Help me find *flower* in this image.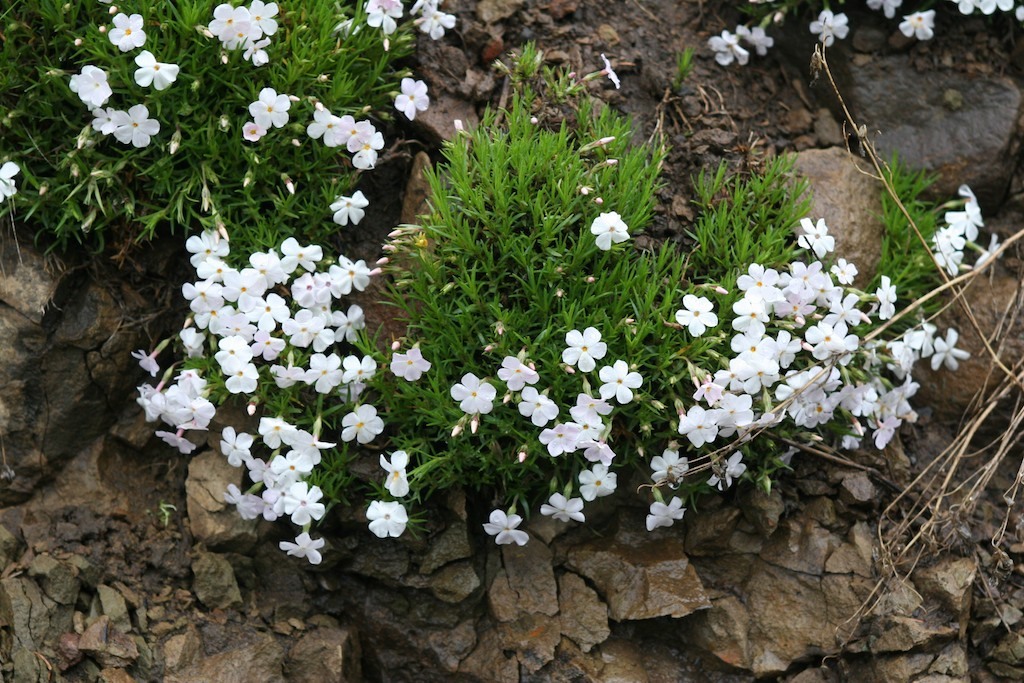
Found it: 293, 427, 332, 461.
